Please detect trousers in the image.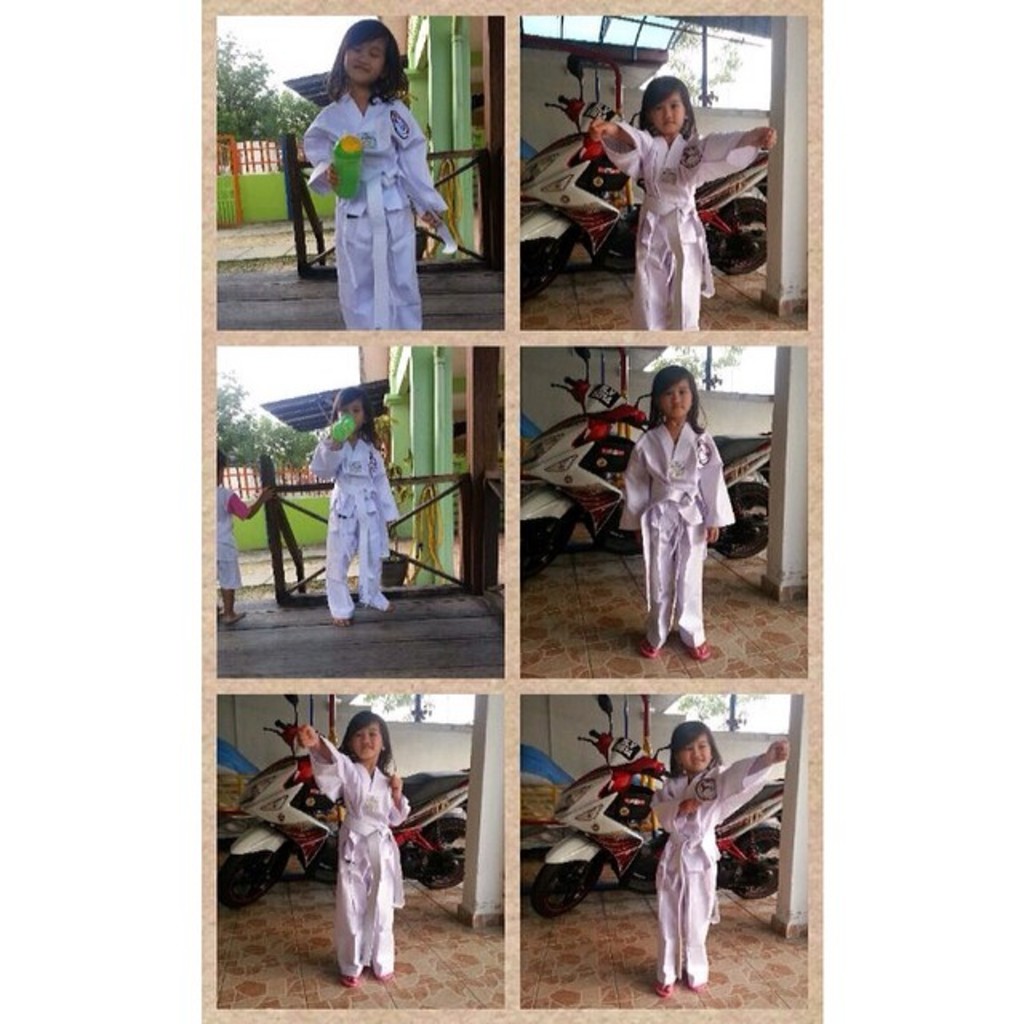
left=338, top=205, right=424, bottom=330.
